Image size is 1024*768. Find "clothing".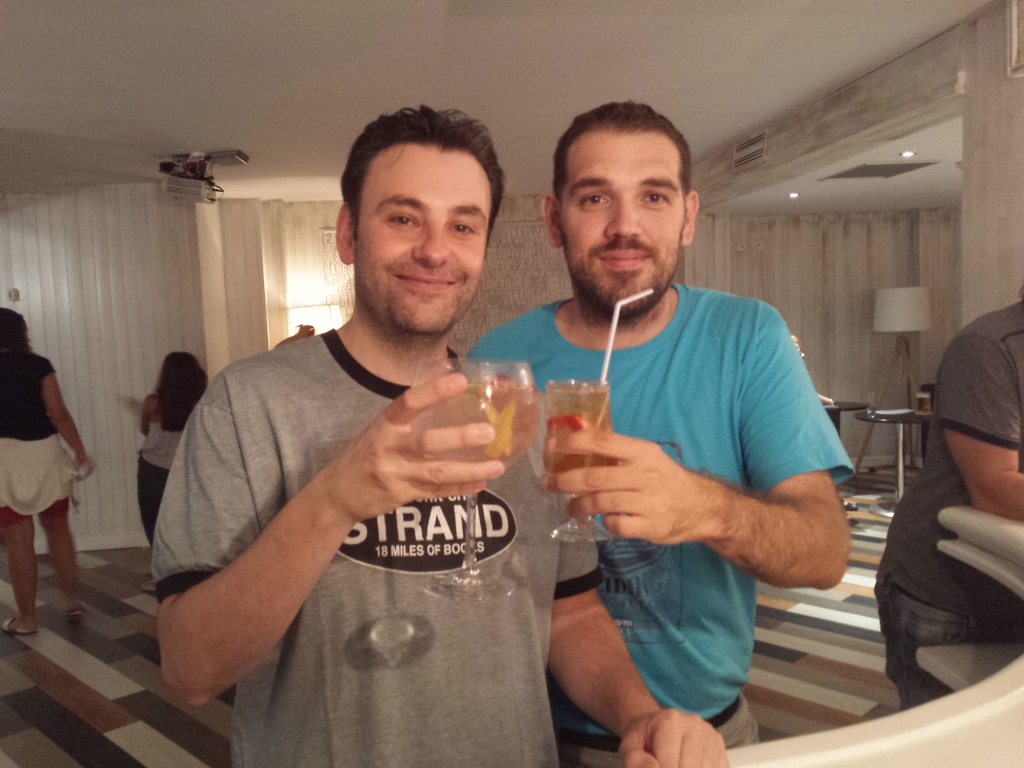
detection(464, 274, 856, 767).
